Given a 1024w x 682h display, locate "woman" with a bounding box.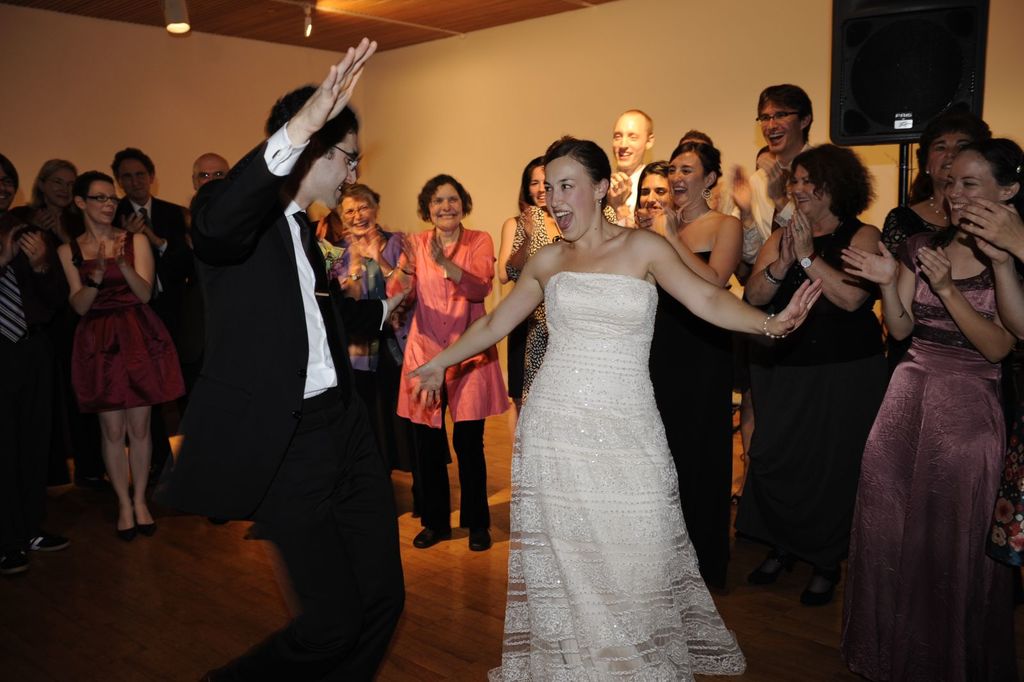
Located: box=[493, 158, 569, 429].
